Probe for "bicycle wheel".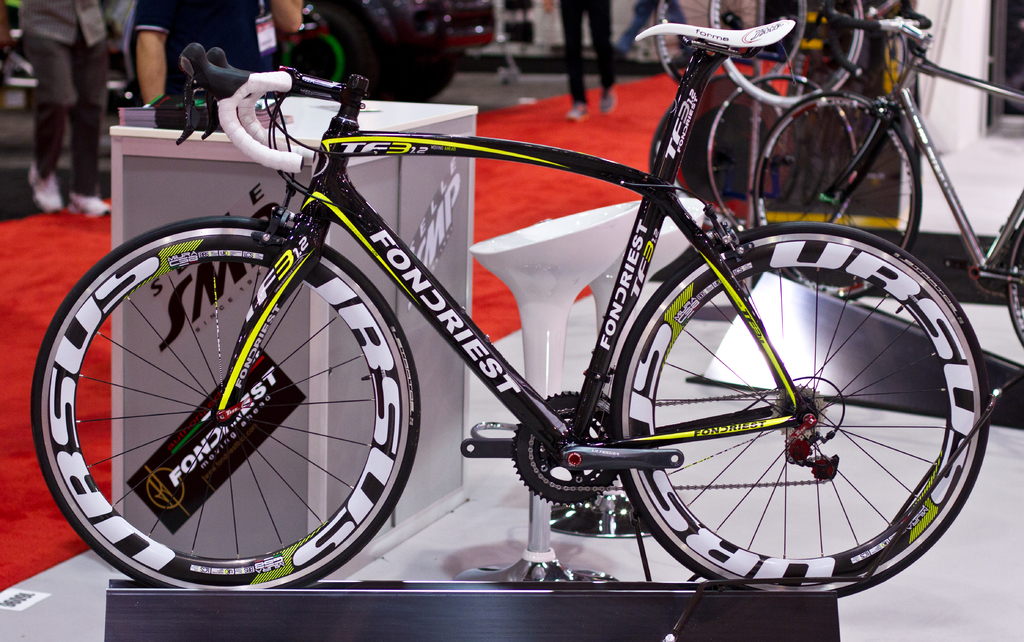
Probe result: [28, 214, 422, 594].
